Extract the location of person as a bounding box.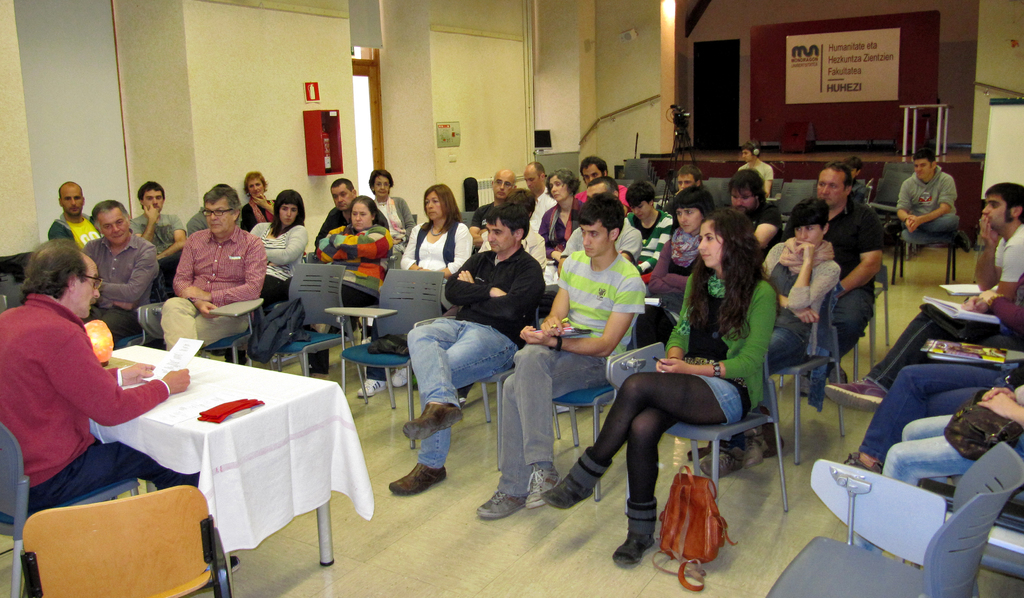
detection(897, 154, 976, 250).
